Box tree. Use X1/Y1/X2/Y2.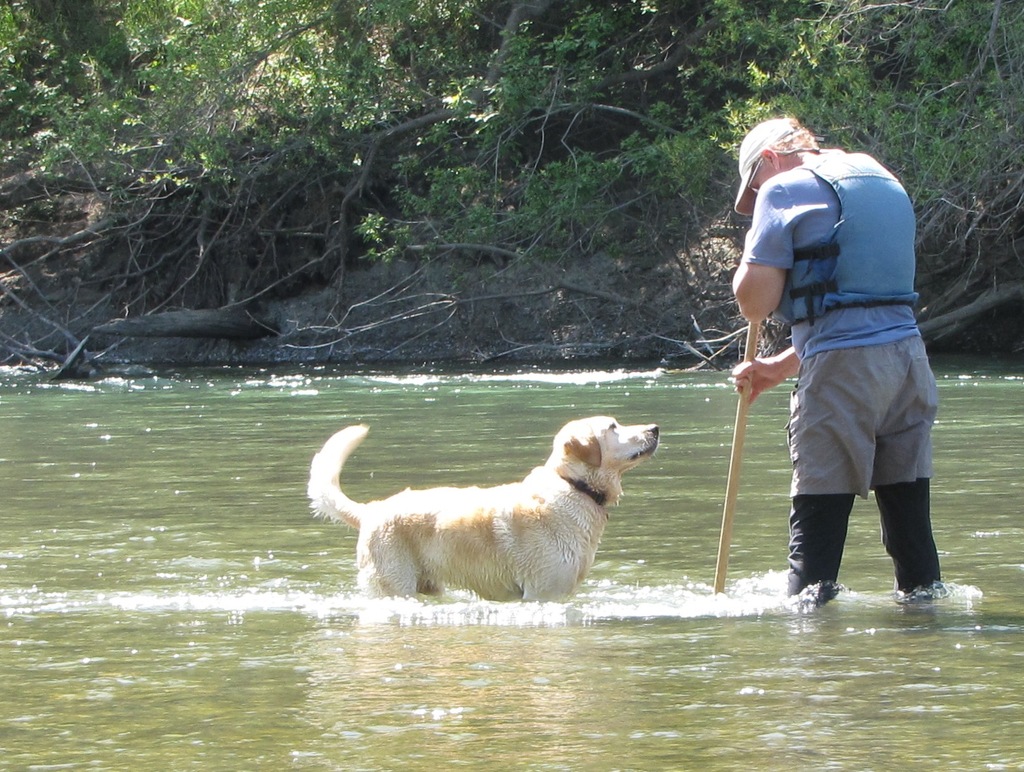
0/0/1023/371.
